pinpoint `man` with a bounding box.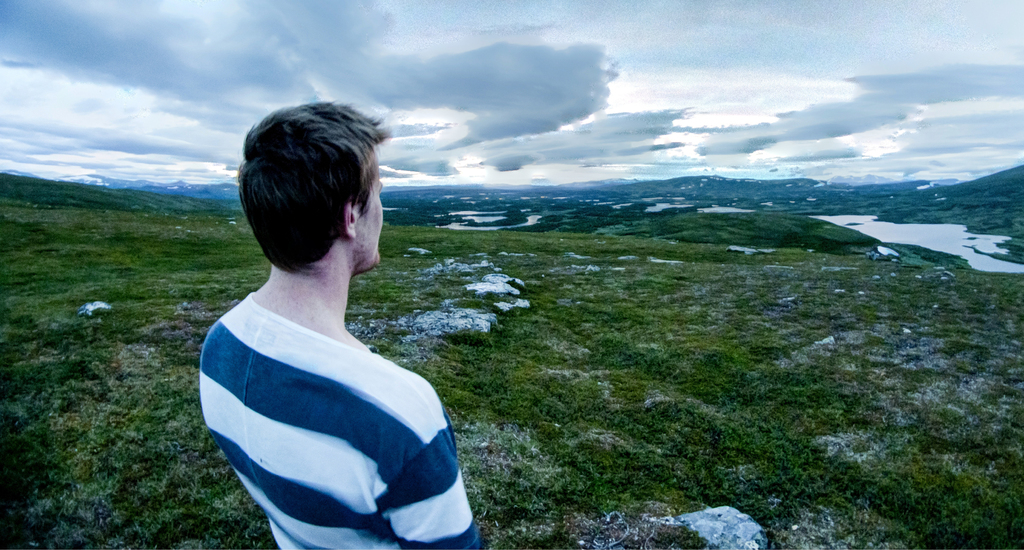
[left=187, top=99, right=467, bottom=539].
